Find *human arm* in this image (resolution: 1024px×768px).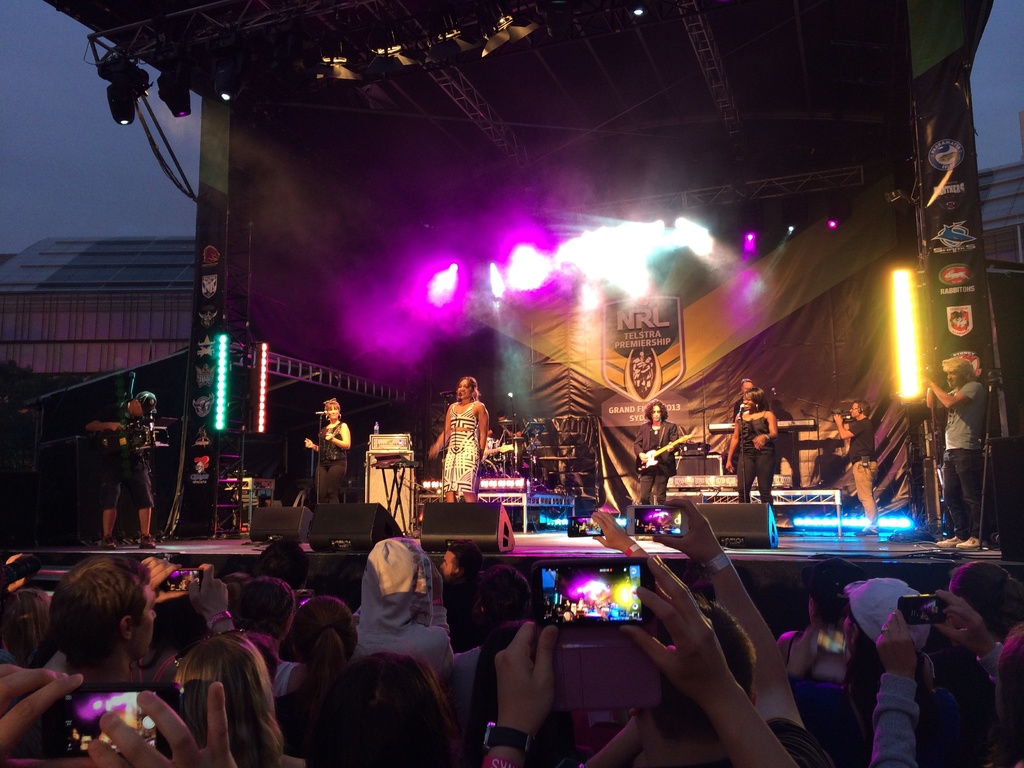
<box>722,422,742,474</box>.
